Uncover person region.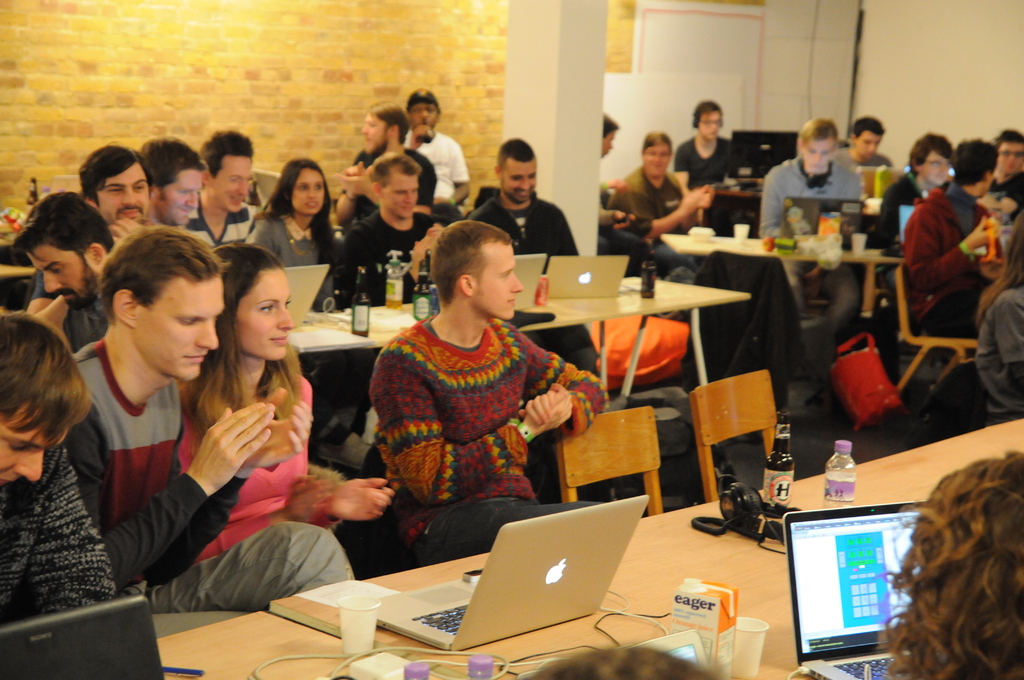
Uncovered: pyautogui.locateOnScreen(611, 134, 721, 238).
